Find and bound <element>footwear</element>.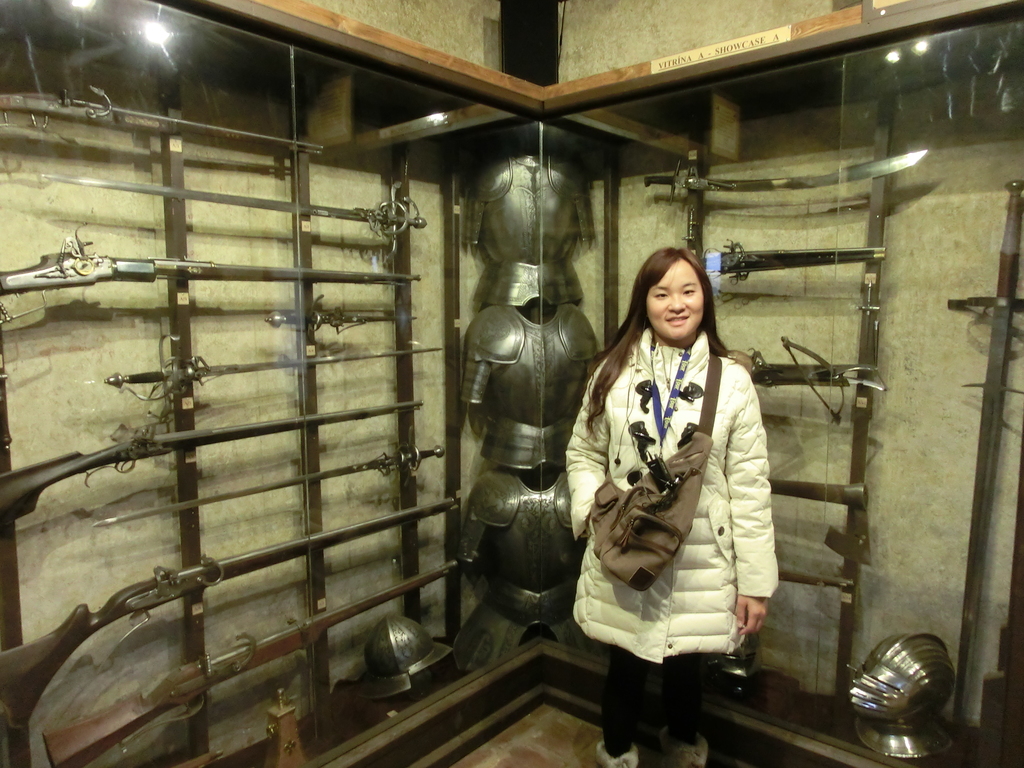
Bound: box(594, 740, 637, 767).
